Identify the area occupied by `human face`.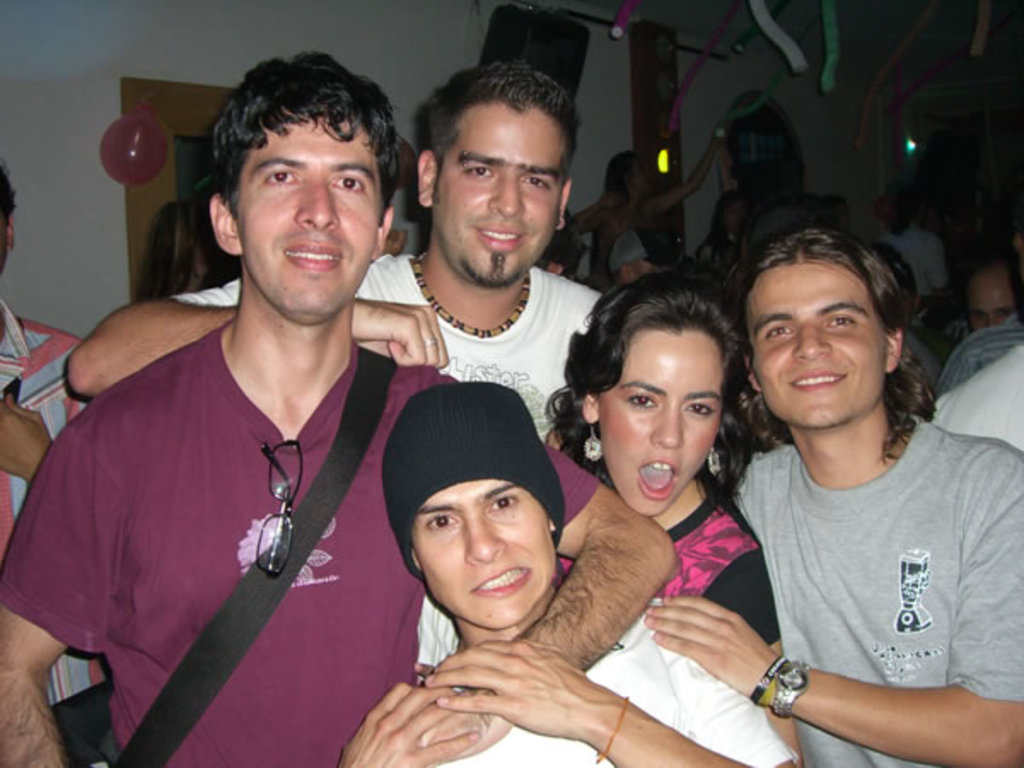
Area: select_region(416, 476, 560, 621).
